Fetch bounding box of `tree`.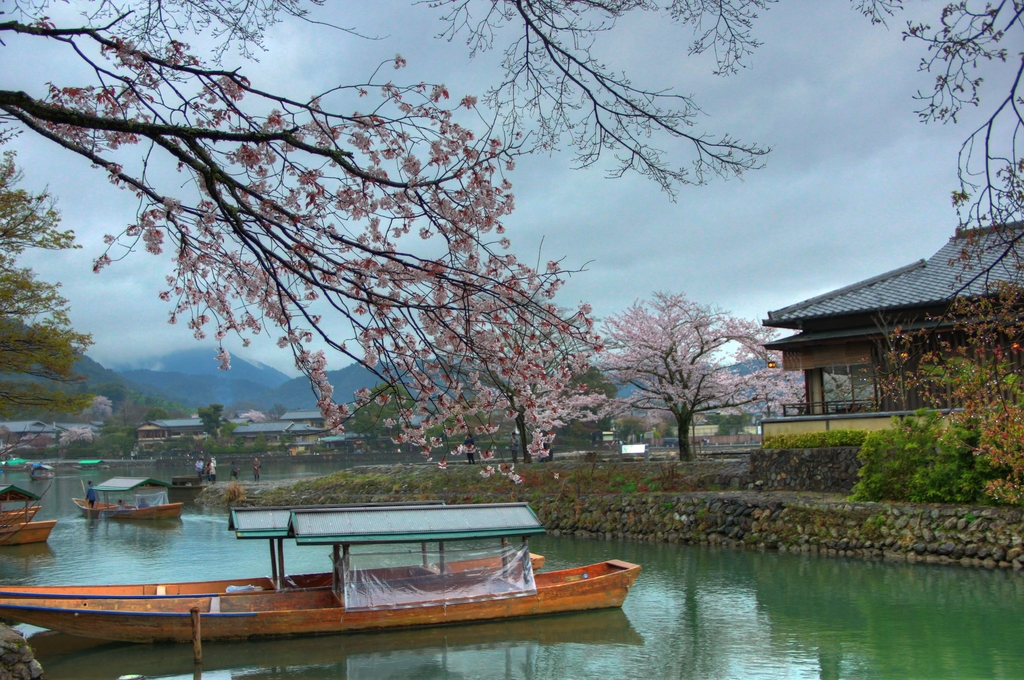
Bbox: 196/404/245/447.
